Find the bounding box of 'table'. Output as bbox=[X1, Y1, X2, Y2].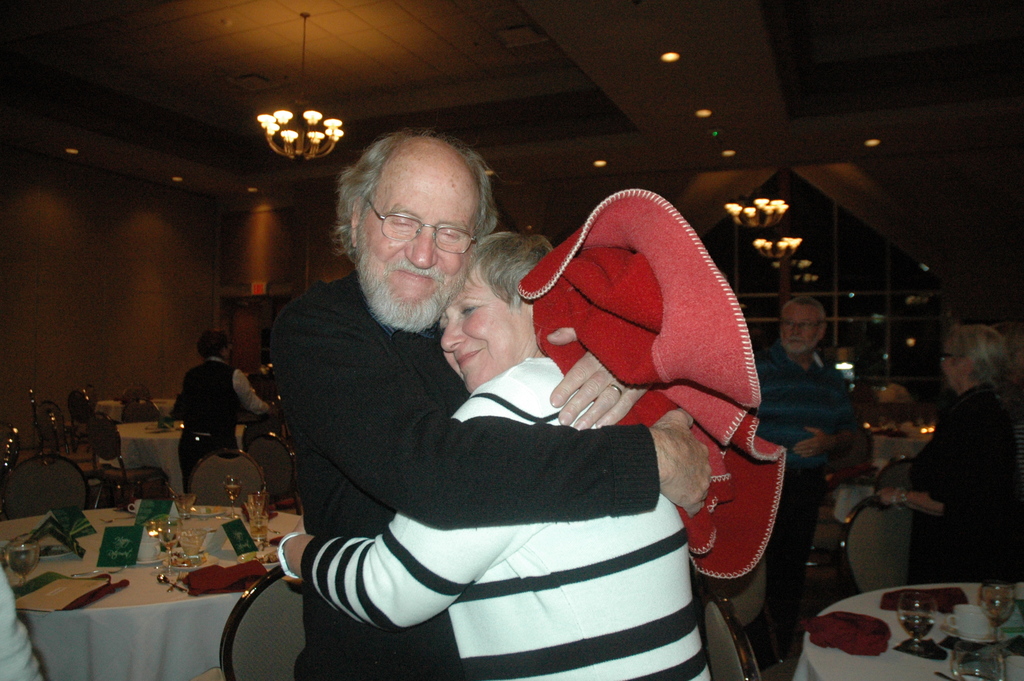
bbox=[868, 419, 932, 461].
